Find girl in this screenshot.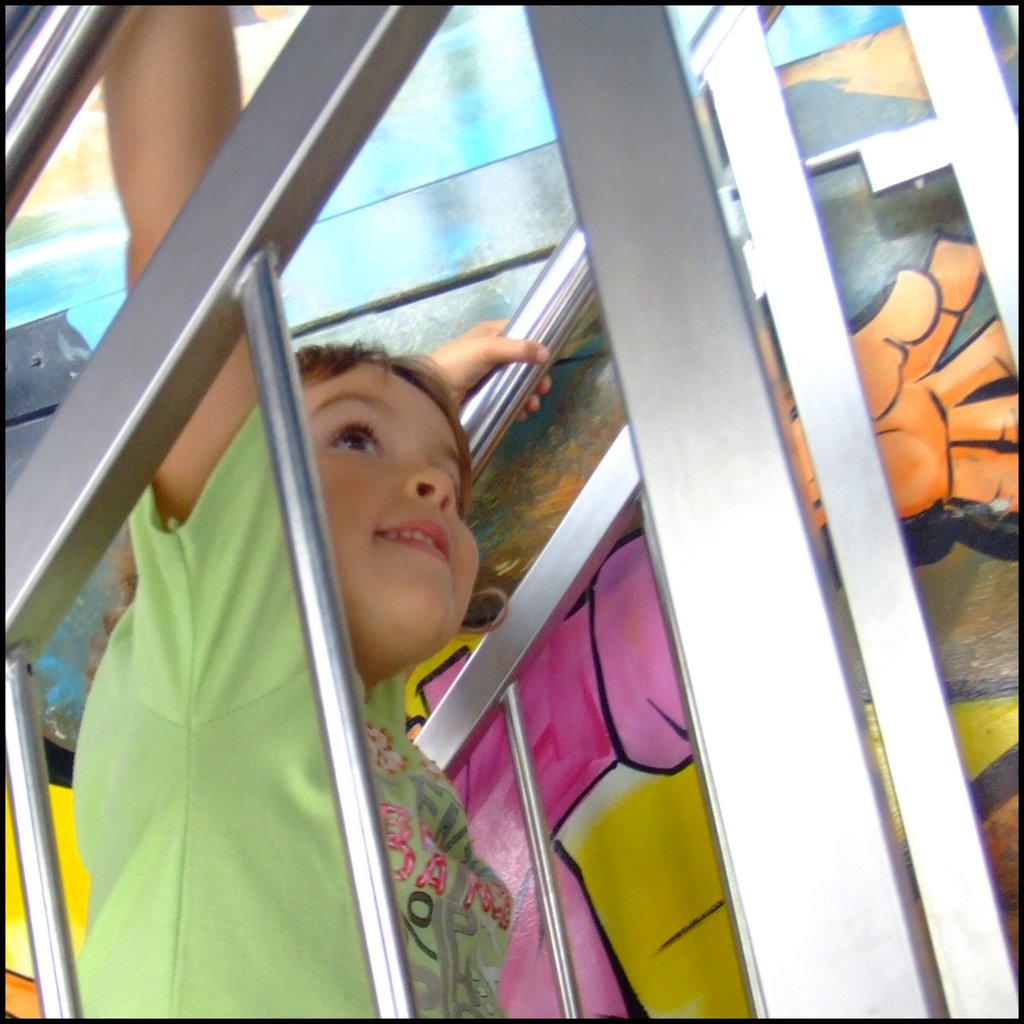
The bounding box for girl is select_region(74, 4, 511, 1016).
